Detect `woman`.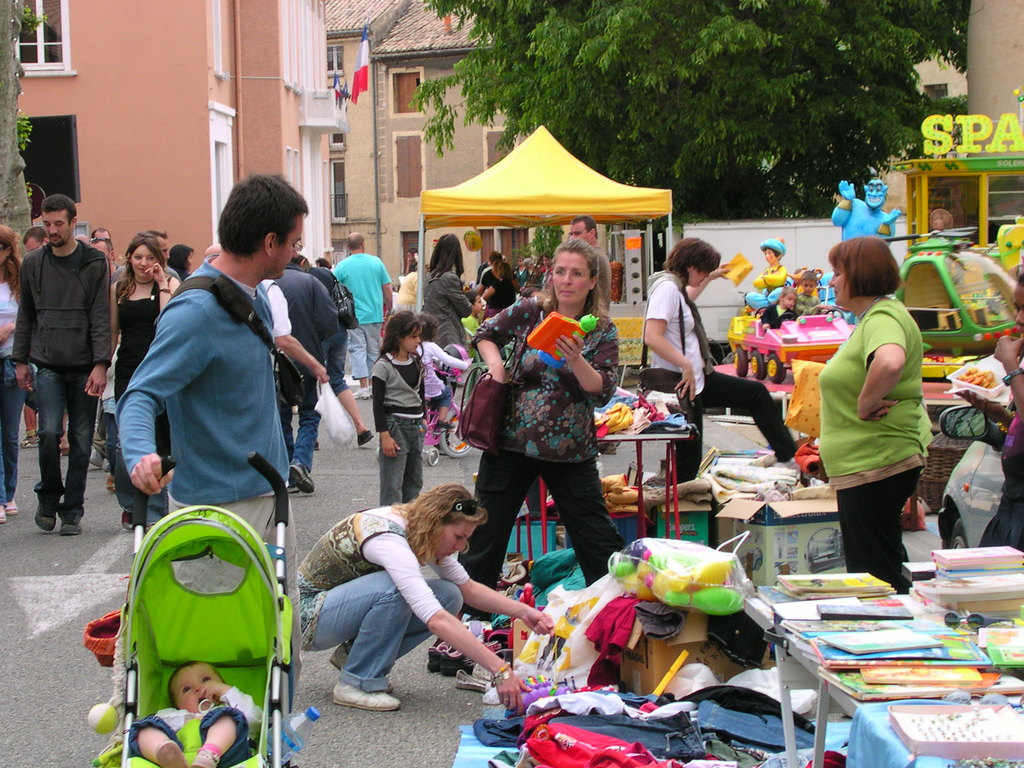
Detected at [647, 234, 808, 487].
